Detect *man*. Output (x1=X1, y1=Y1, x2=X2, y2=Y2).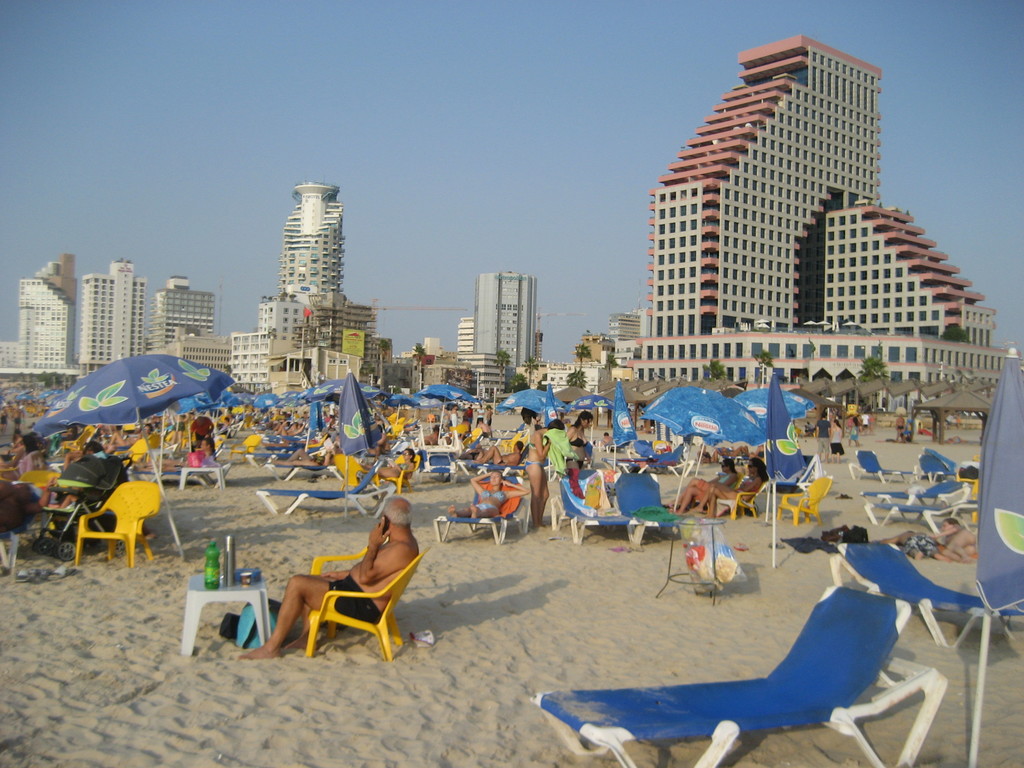
(x1=895, y1=410, x2=908, y2=440).
